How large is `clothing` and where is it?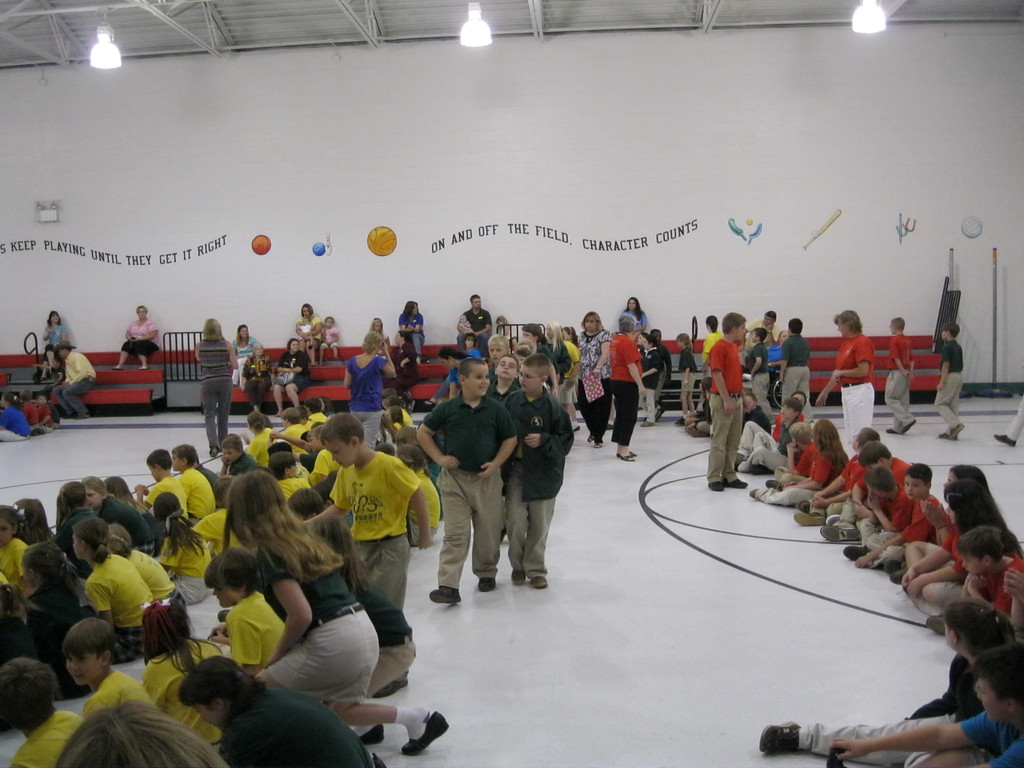
Bounding box: x1=885, y1=324, x2=914, y2=434.
